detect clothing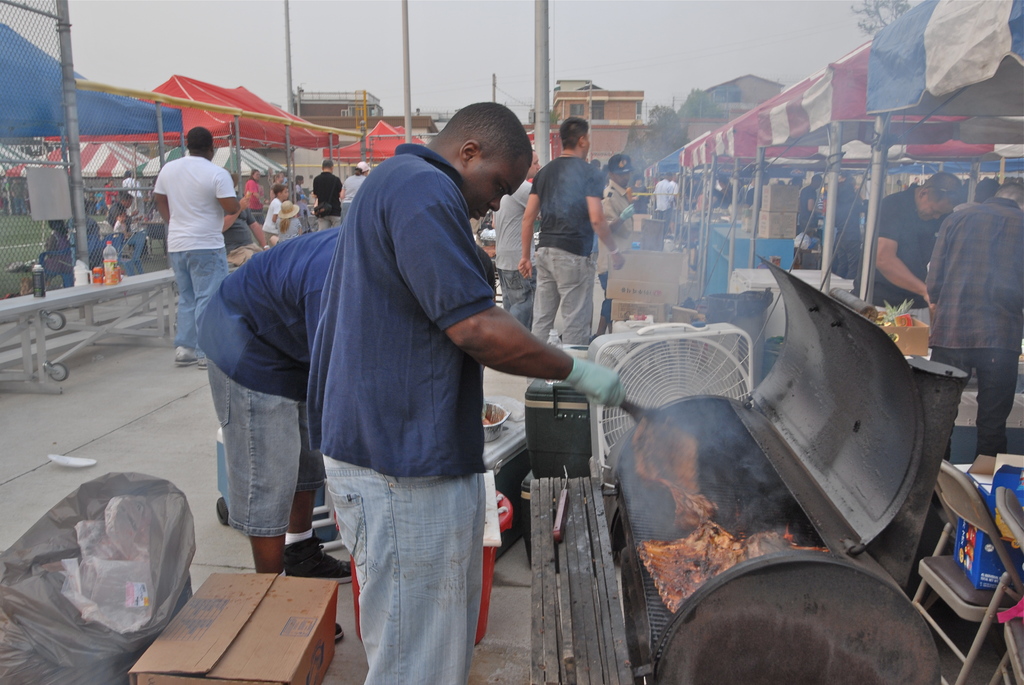
rect(44, 228, 74, 281)
